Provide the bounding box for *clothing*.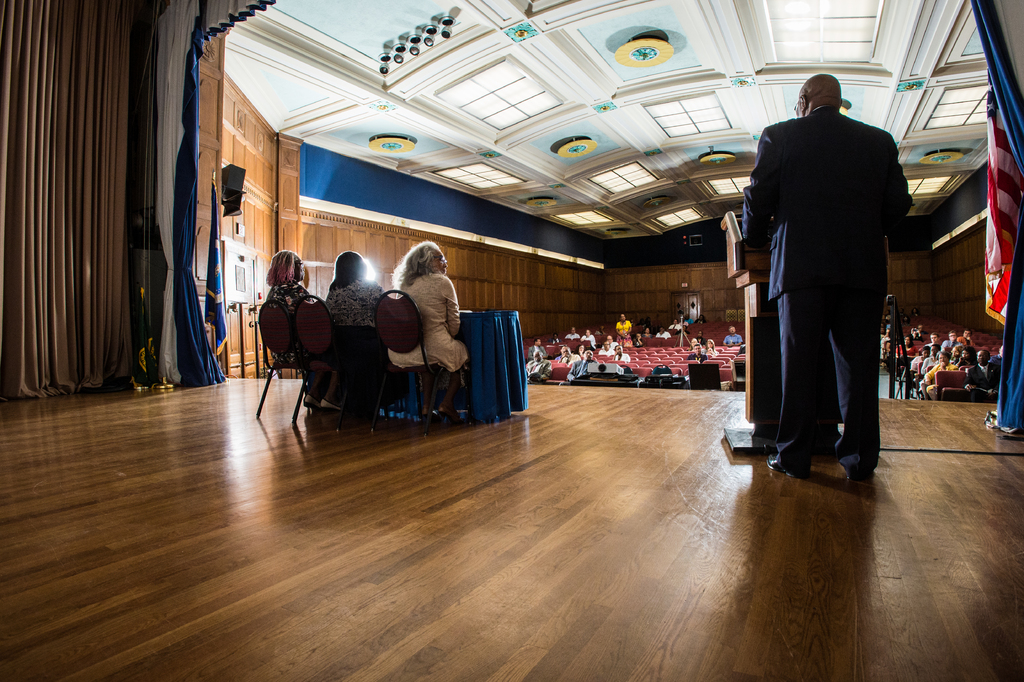
rect(385, 265, 471, 374).
